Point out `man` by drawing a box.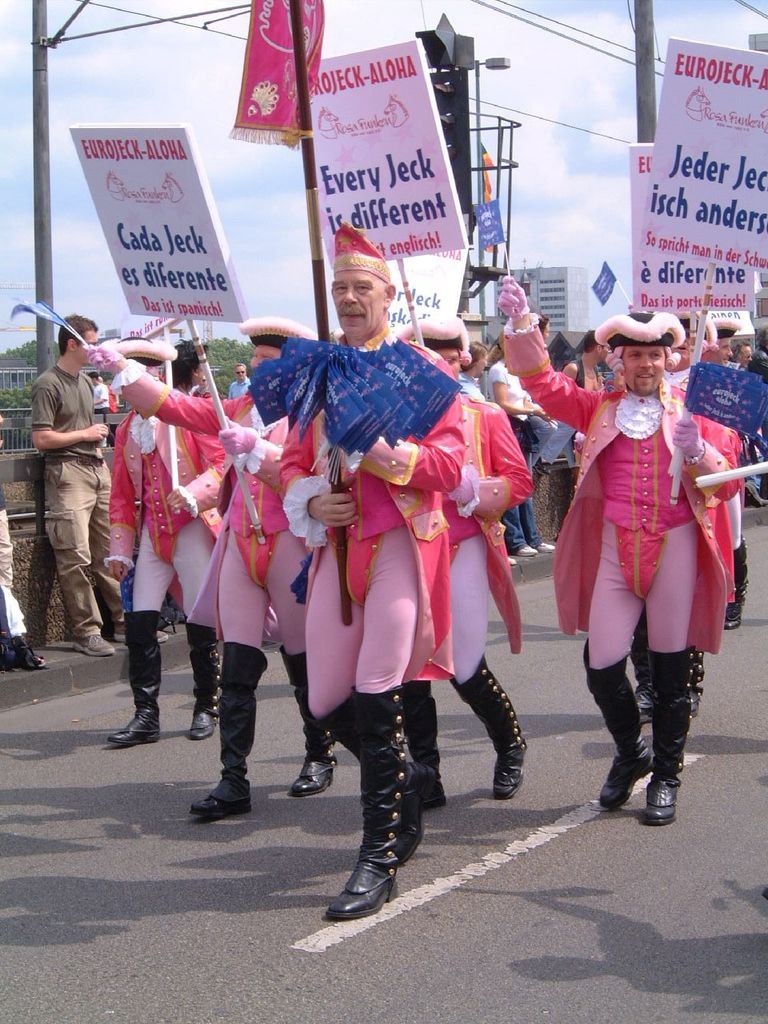
(275,222,465,927).
